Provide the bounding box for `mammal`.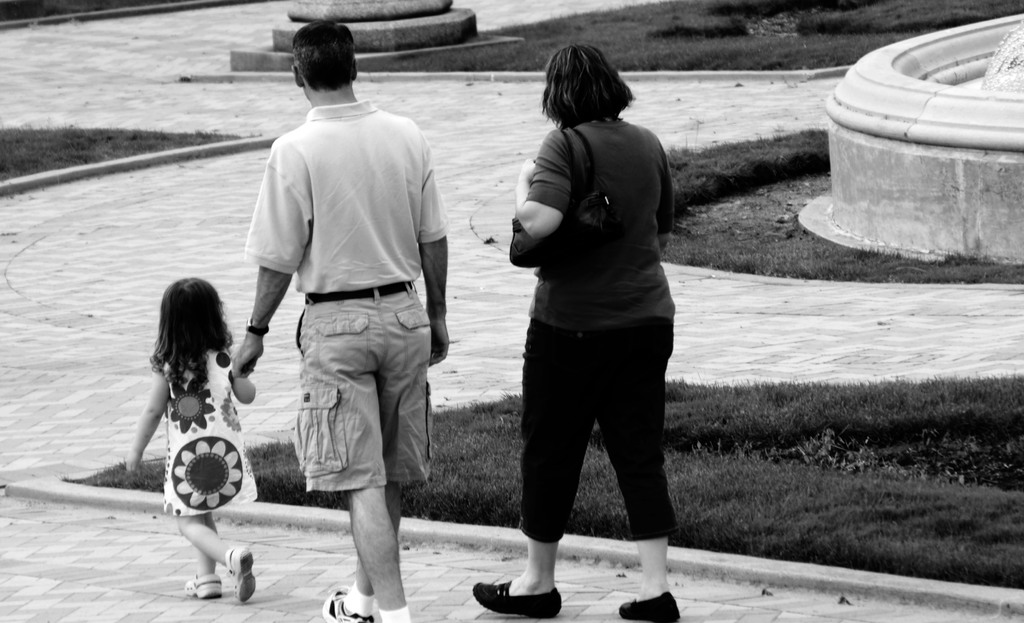
{"x1": 468, "y1": 42, "x2": 676, "y2": 622}.
